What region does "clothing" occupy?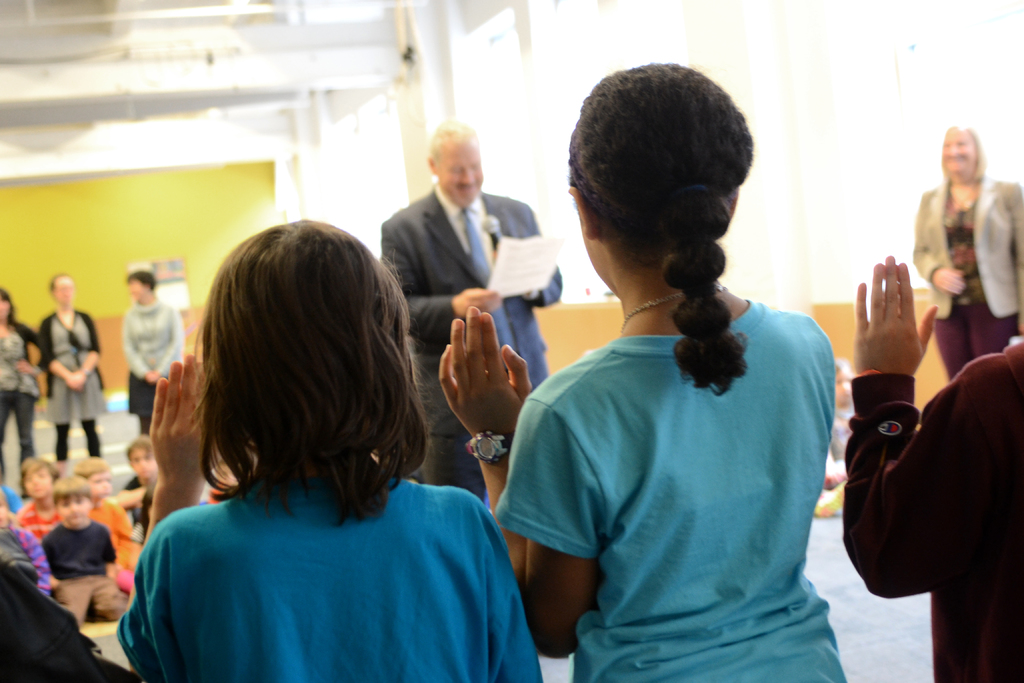
crop(0, 318, 44, 464).
